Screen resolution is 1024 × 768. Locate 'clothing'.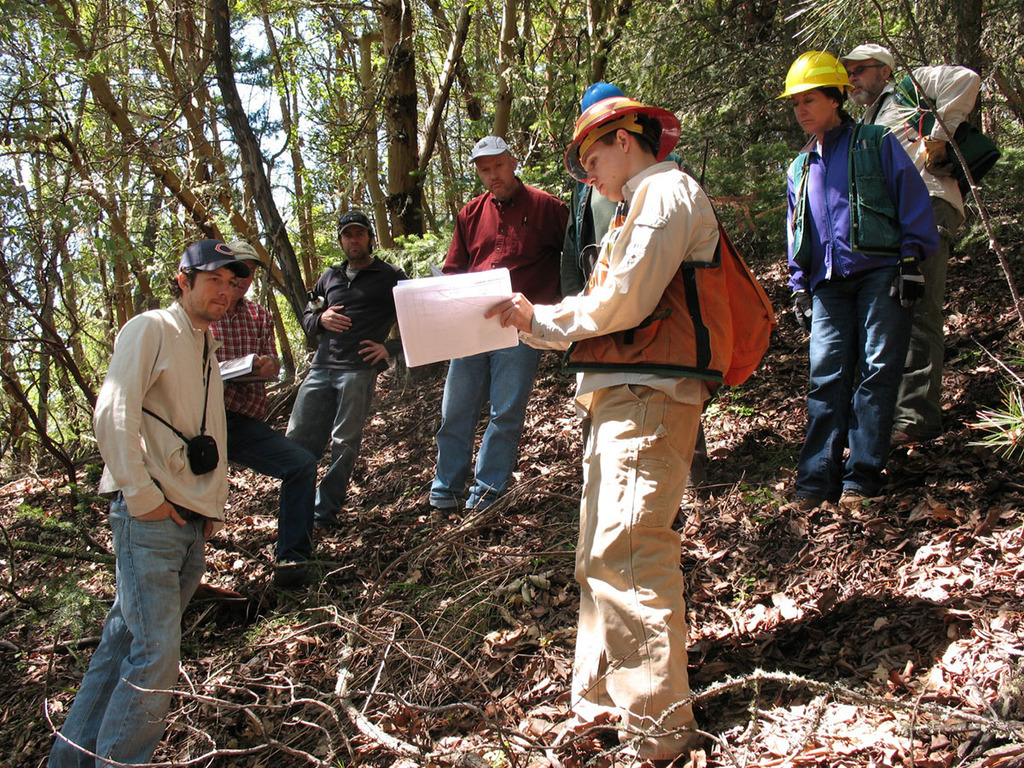
bbox(35, 317, 224, 767).
